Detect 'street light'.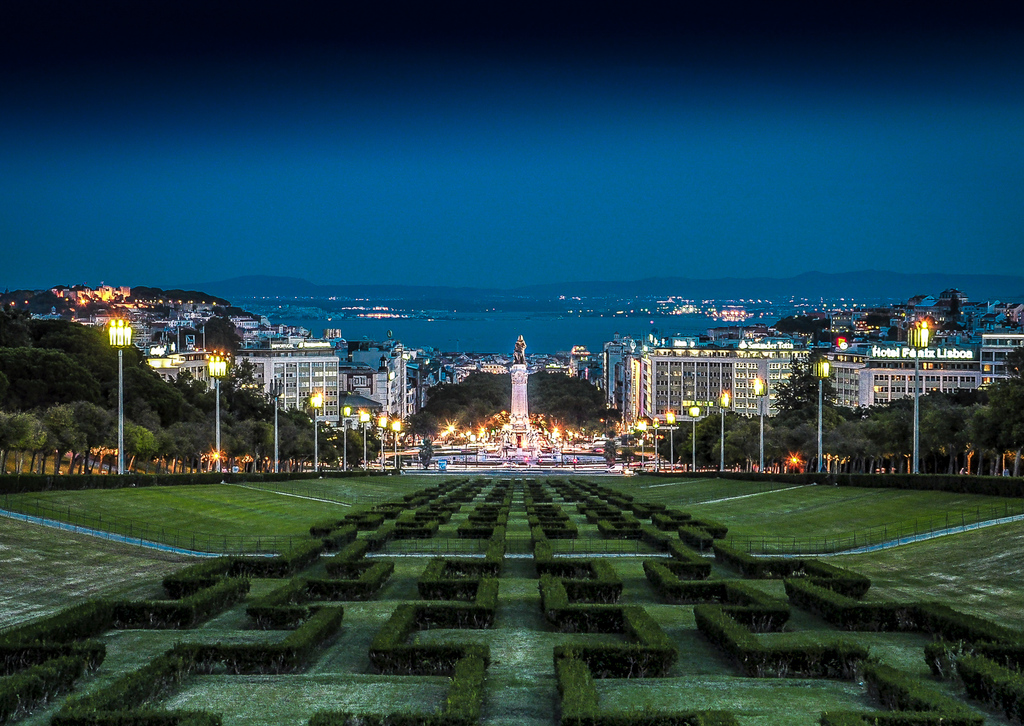
Detected at (left=666, top=408, right=678, bottom=473).
